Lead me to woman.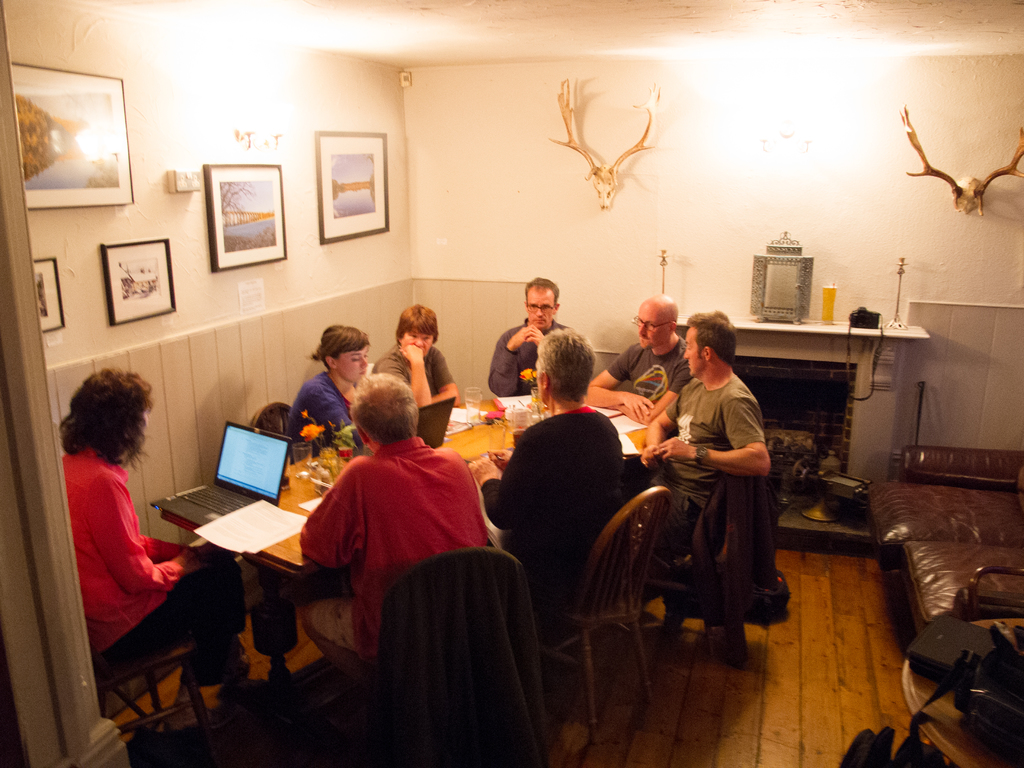
Lead to l=58, t=372, r=253, b=688.
